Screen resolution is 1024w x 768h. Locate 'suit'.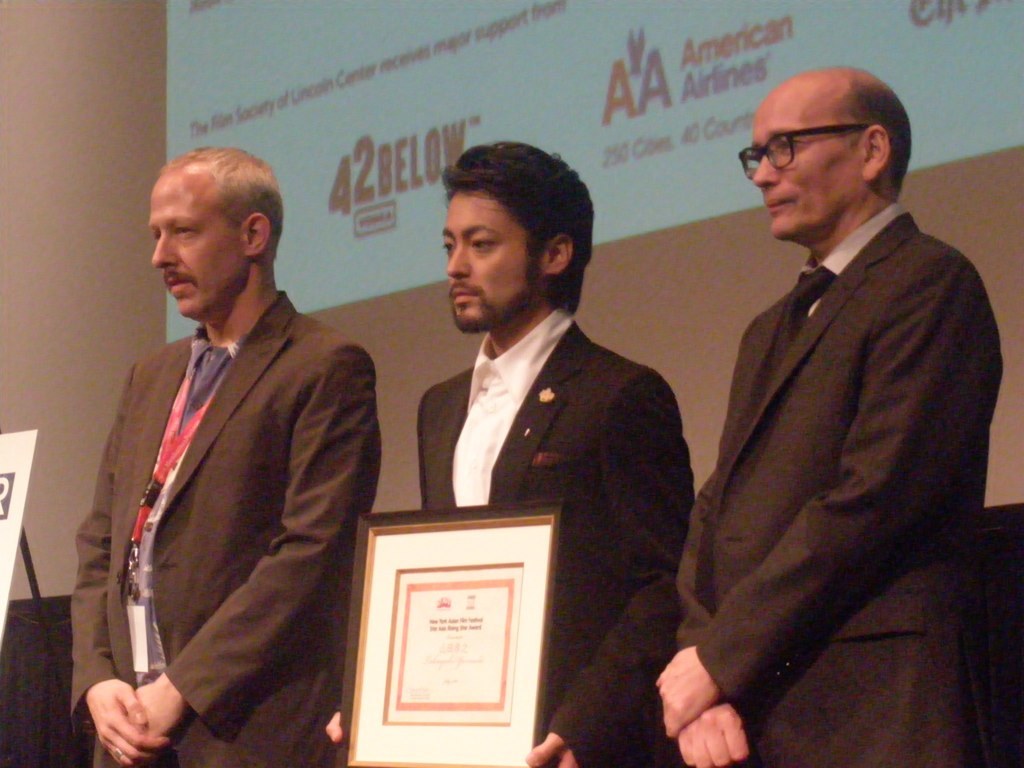
bbox(657, 118, 1004, 758).
